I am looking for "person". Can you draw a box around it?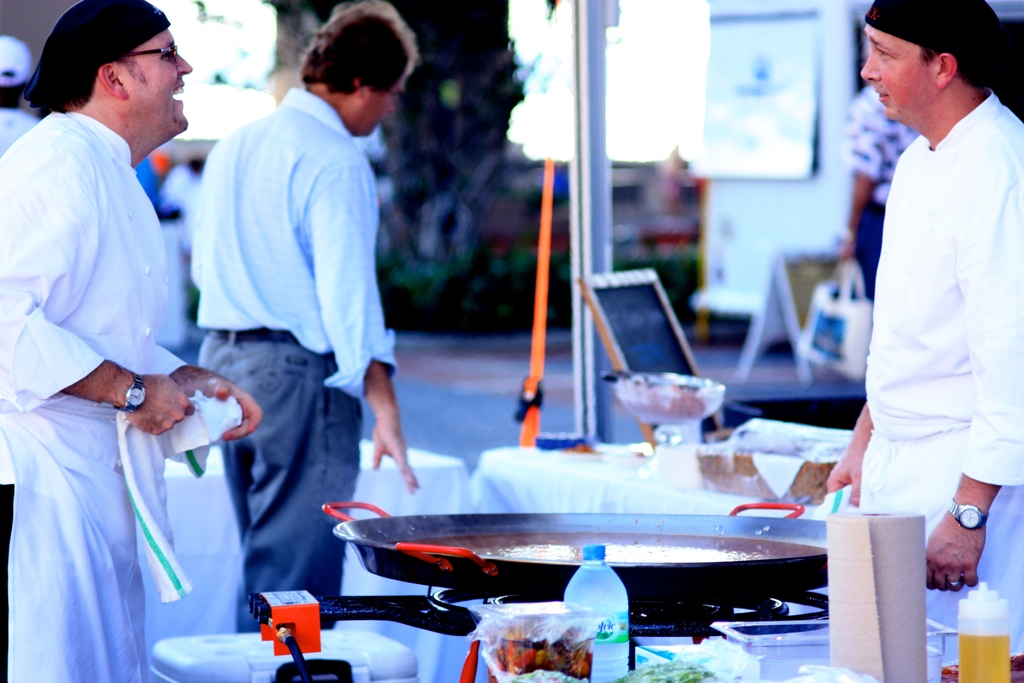
Sure, the bounding box is crop(0, 35, 42, 154).
